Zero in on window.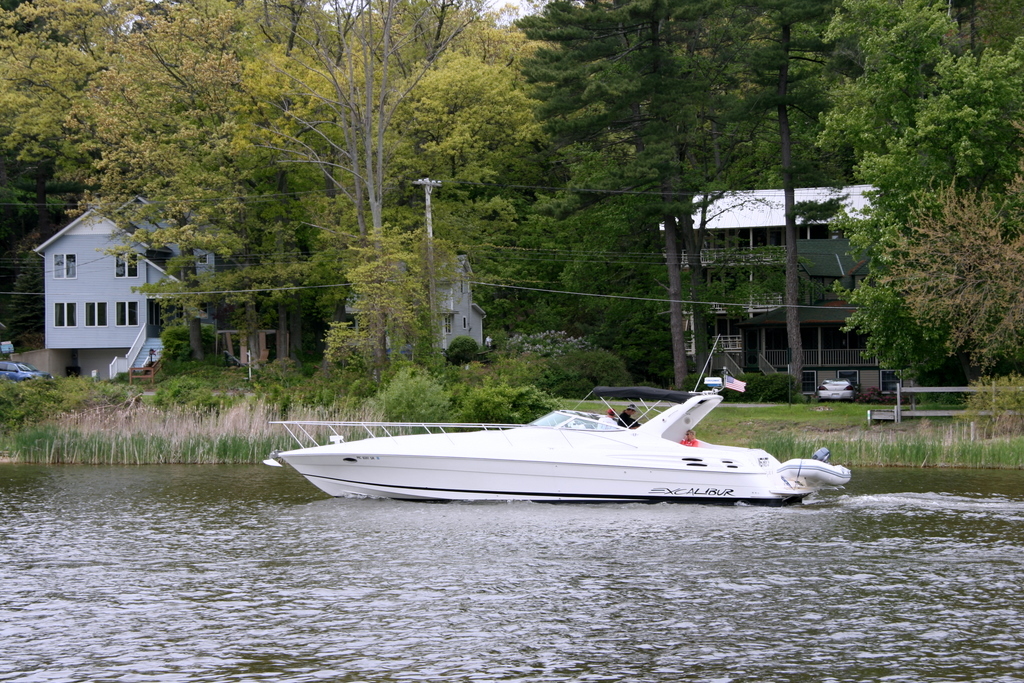
Zeroed in: l=462, t=314, r=468, b=328.
